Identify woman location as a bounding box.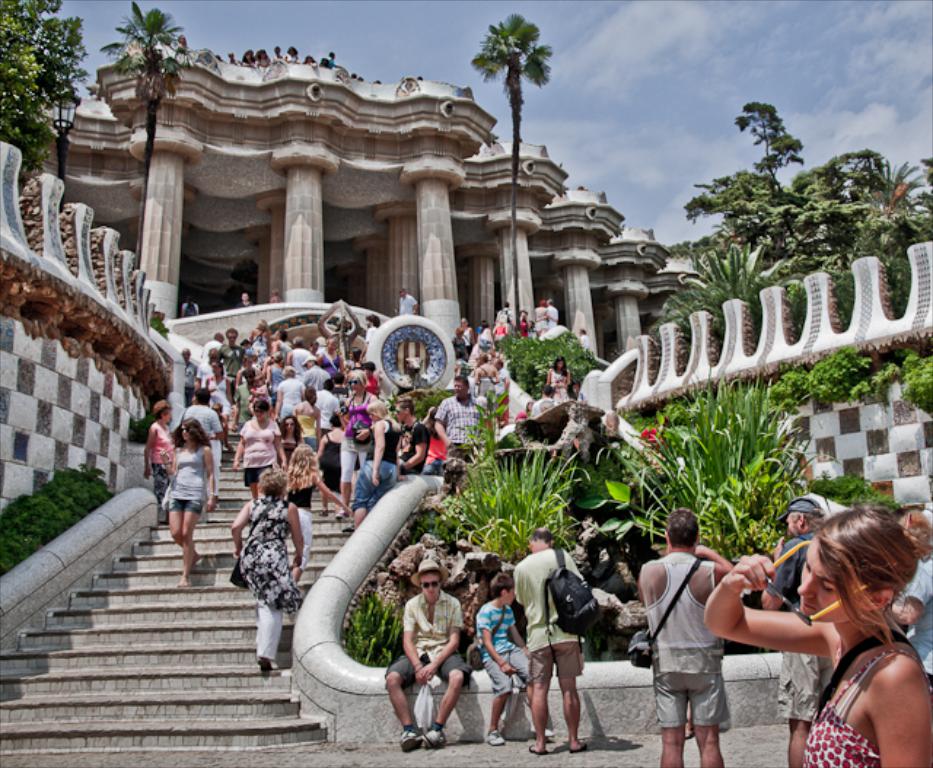
BBox(337, 369, 373, 510).
